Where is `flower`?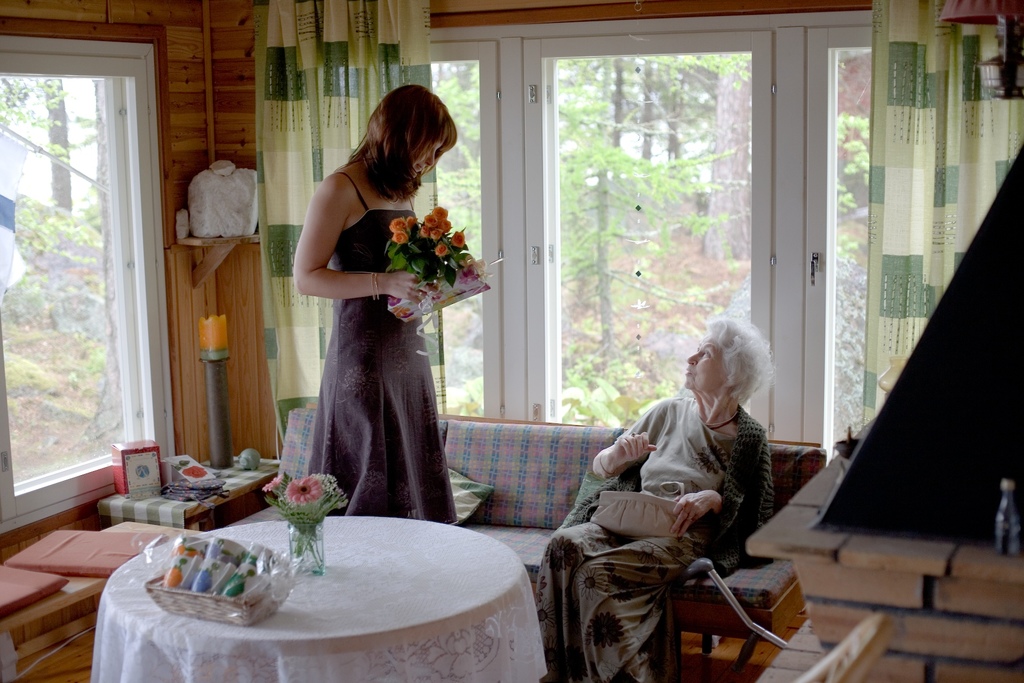
<region>259, 474, 285, 494</region>.
